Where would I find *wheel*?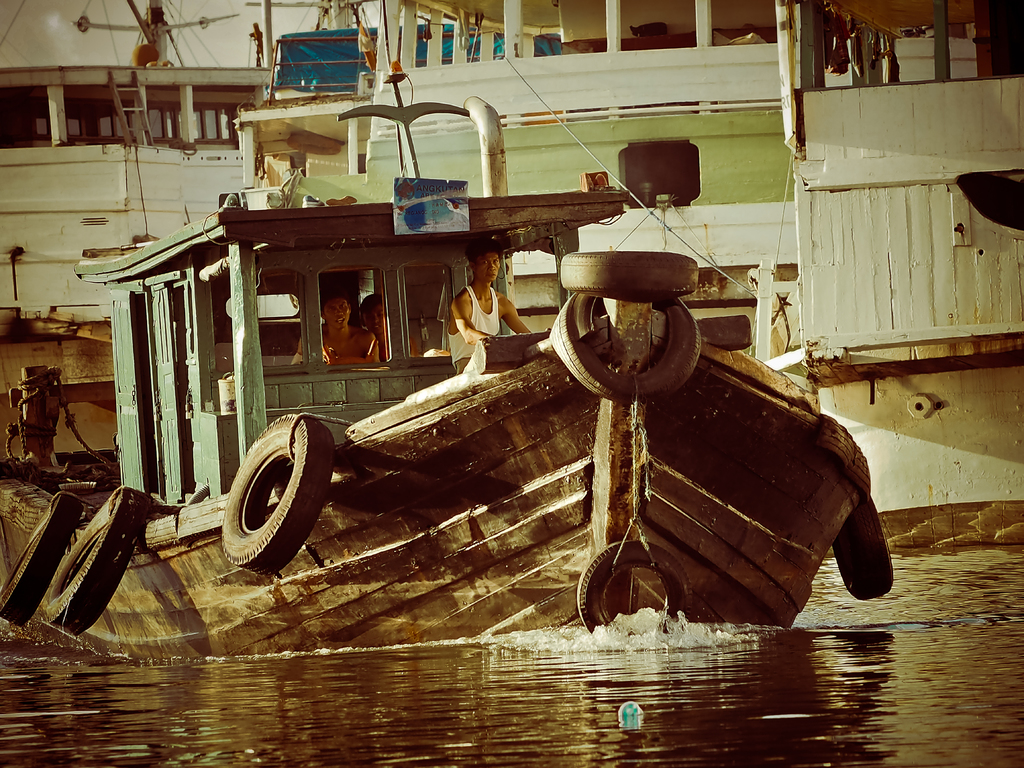
At select_region(47, 488, 152, 633).
